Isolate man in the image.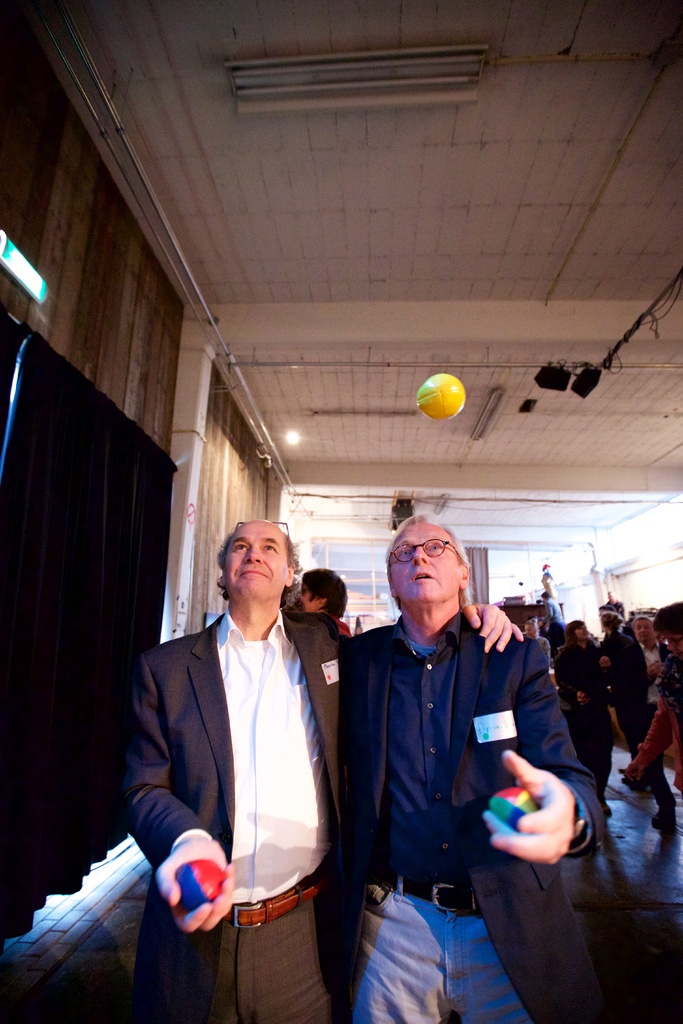
Isolated region: 288:565:347:627.
